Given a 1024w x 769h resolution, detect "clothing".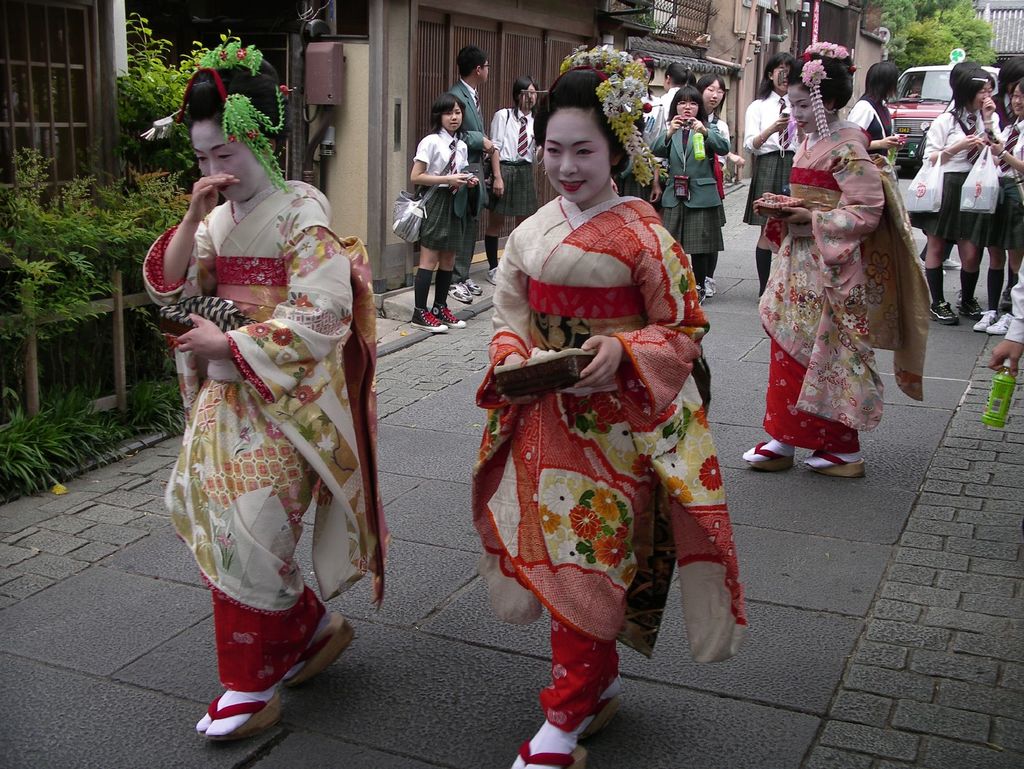
445/76/488/285.
